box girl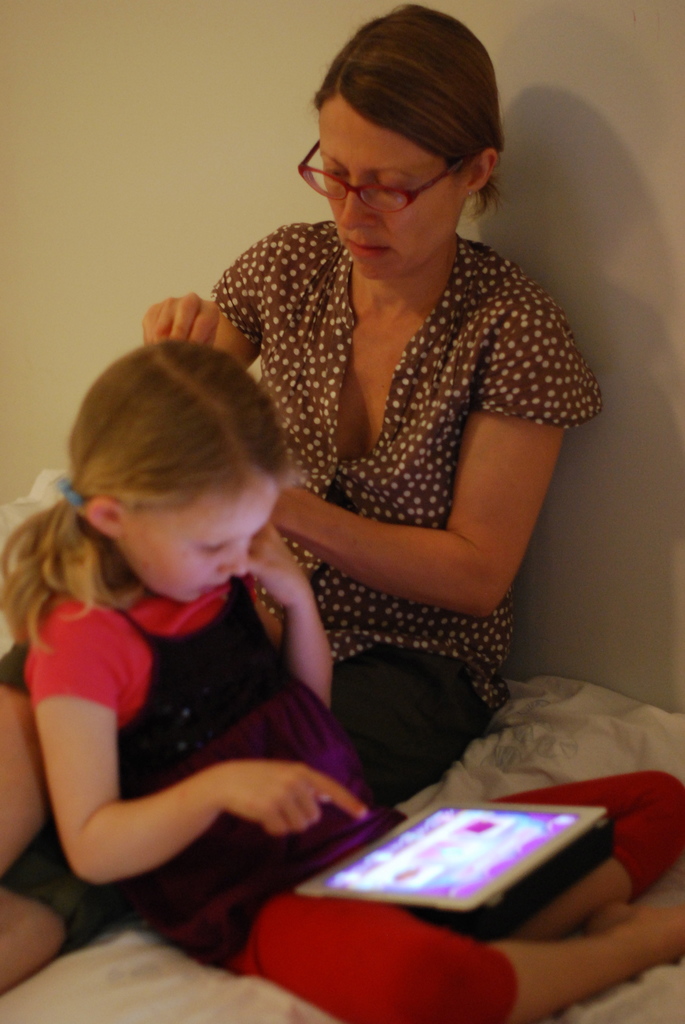
detection(0, 330, 684, 1023)
